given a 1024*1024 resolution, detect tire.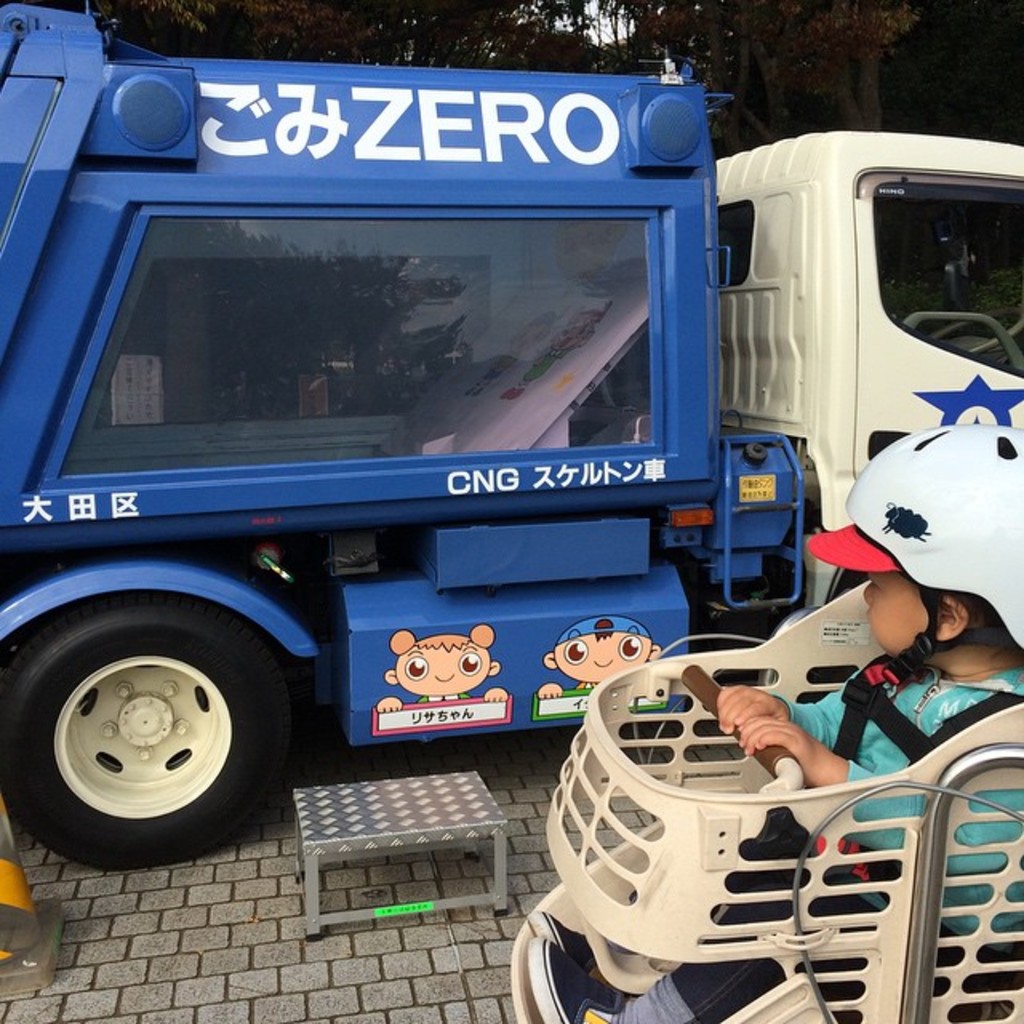
select_region(18, 574, 296, 891).
